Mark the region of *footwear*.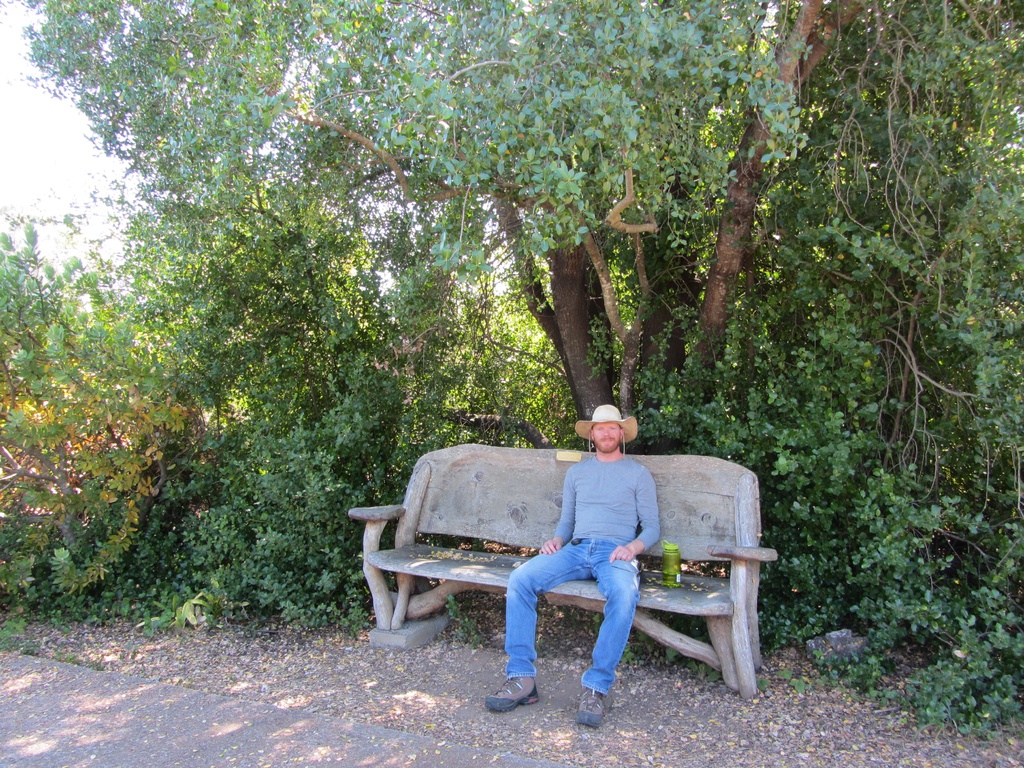
Region: {"left": 573, "top": 687, "right": 607, "bottom": 730}.
